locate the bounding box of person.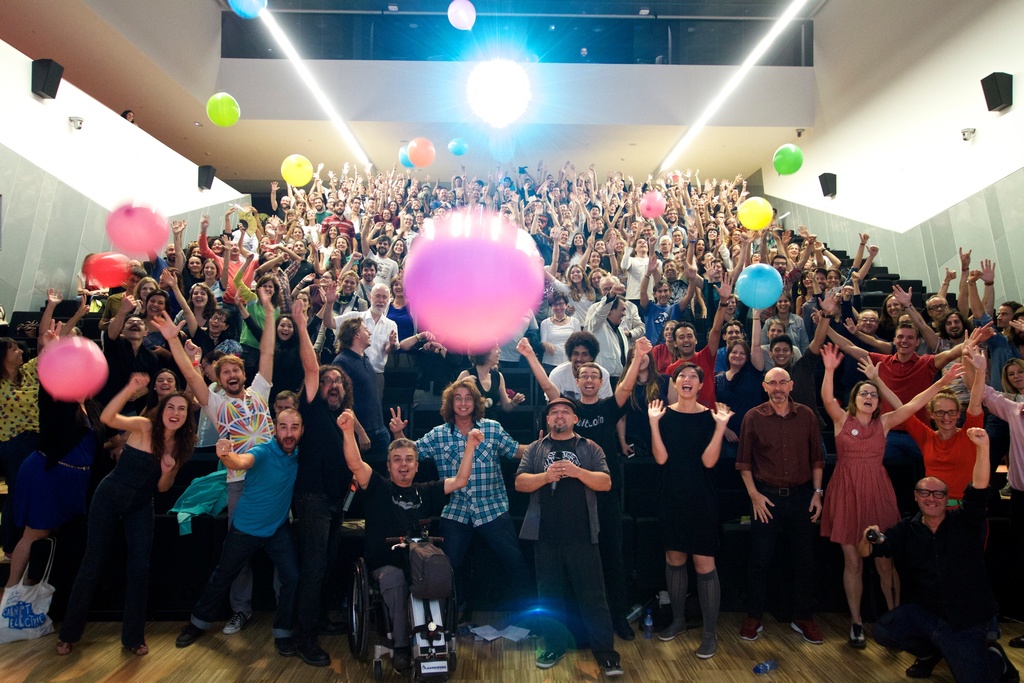
Bounding box: rect(400, 211, 420, 236).
